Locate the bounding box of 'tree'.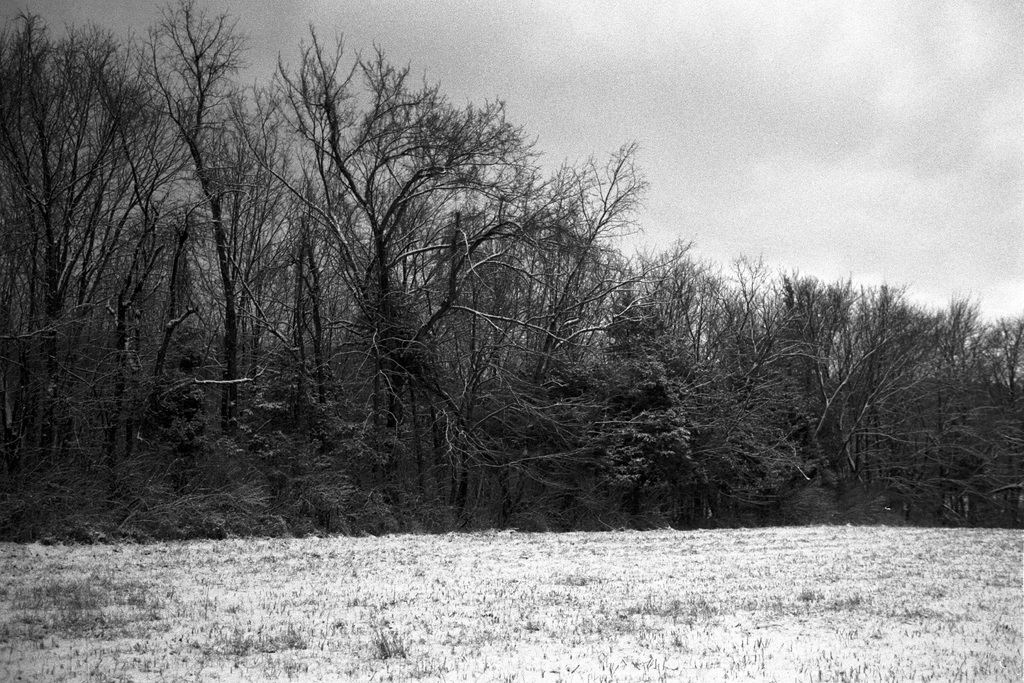
Bounding box: (892,294,953,506).
